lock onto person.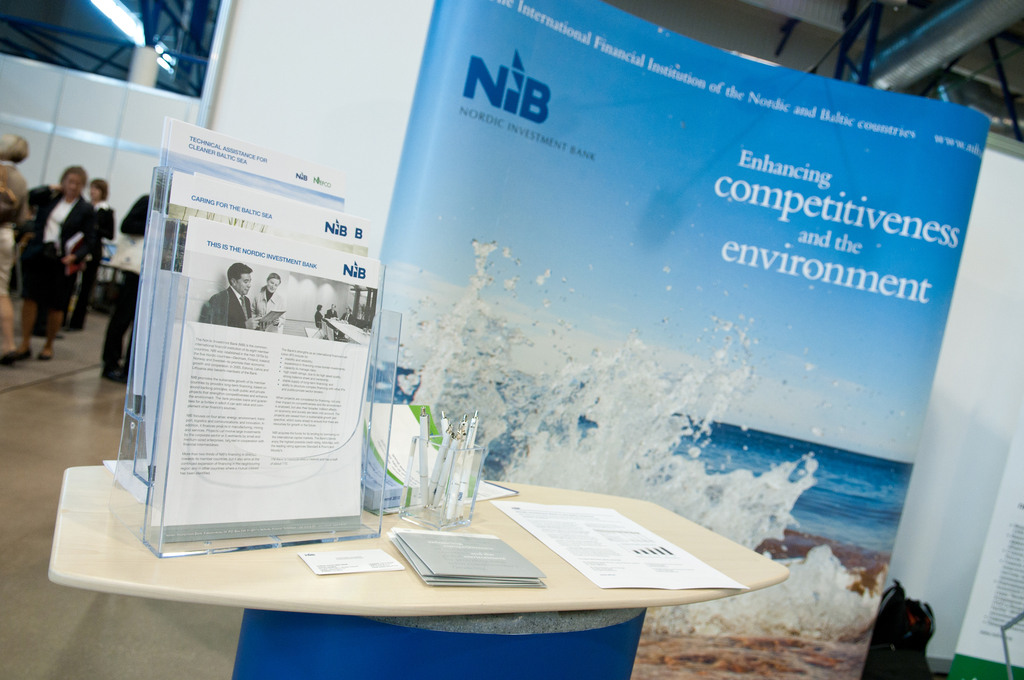
Locked: {"x1": 198, "y1": 264, "x2": 260, "y2": 334}.
